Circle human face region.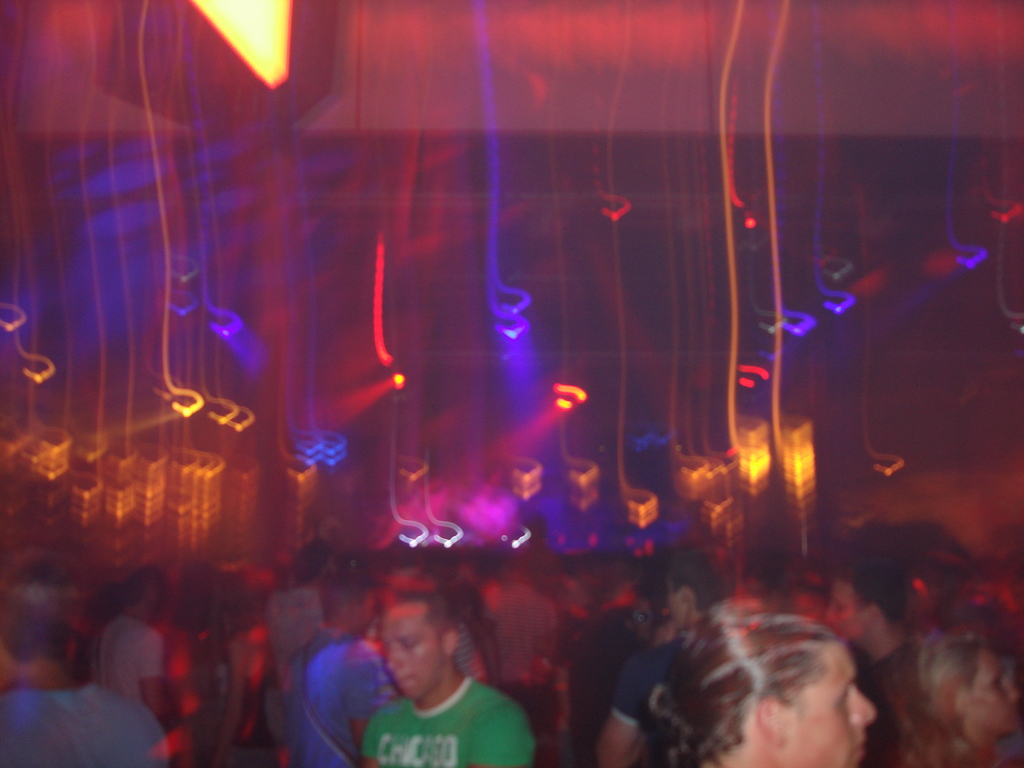
Region: [left=826, top=579, right=863, bottom=640].
